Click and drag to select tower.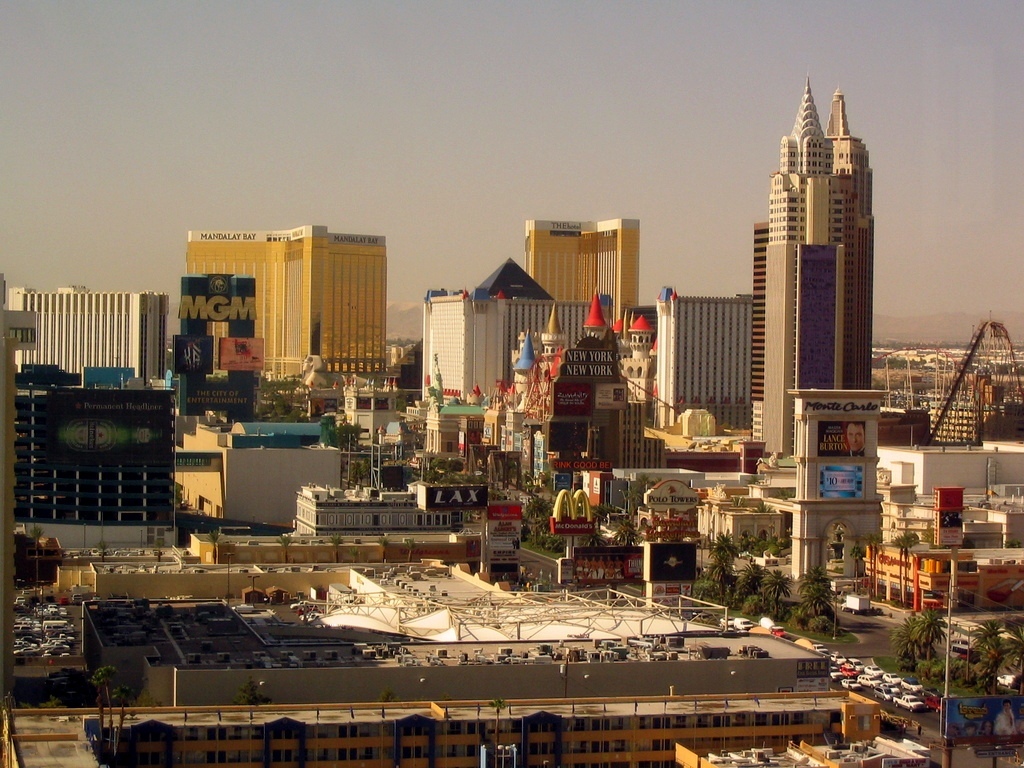
Selection: l=758, t=75, r=874, b=461.
